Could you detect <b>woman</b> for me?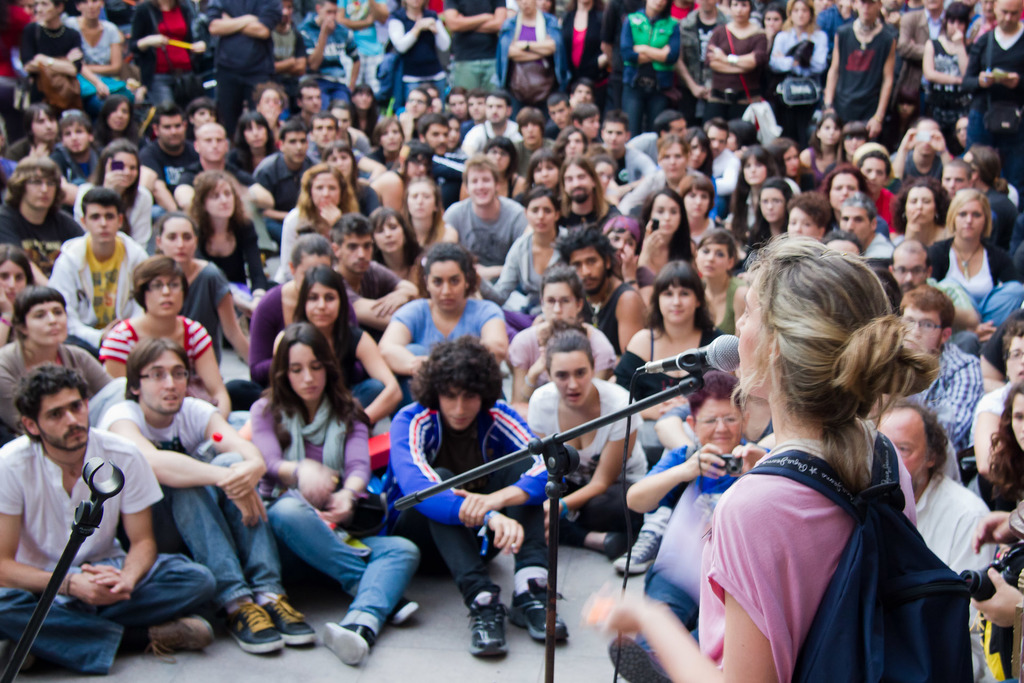
Detection result: [639, 190, 697, 261].
